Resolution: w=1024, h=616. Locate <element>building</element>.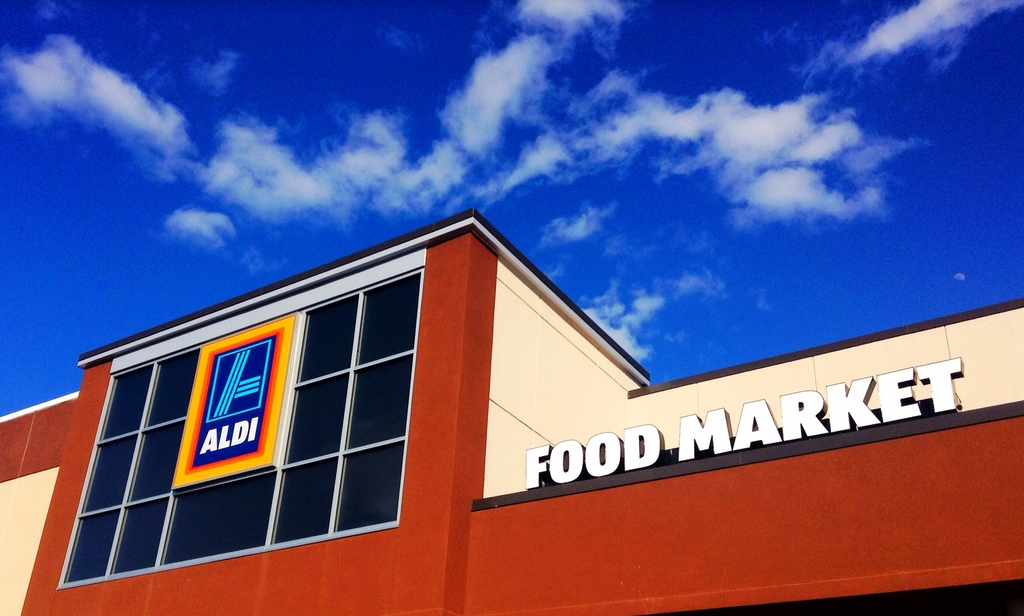
[0, 209, 1023, 615].
